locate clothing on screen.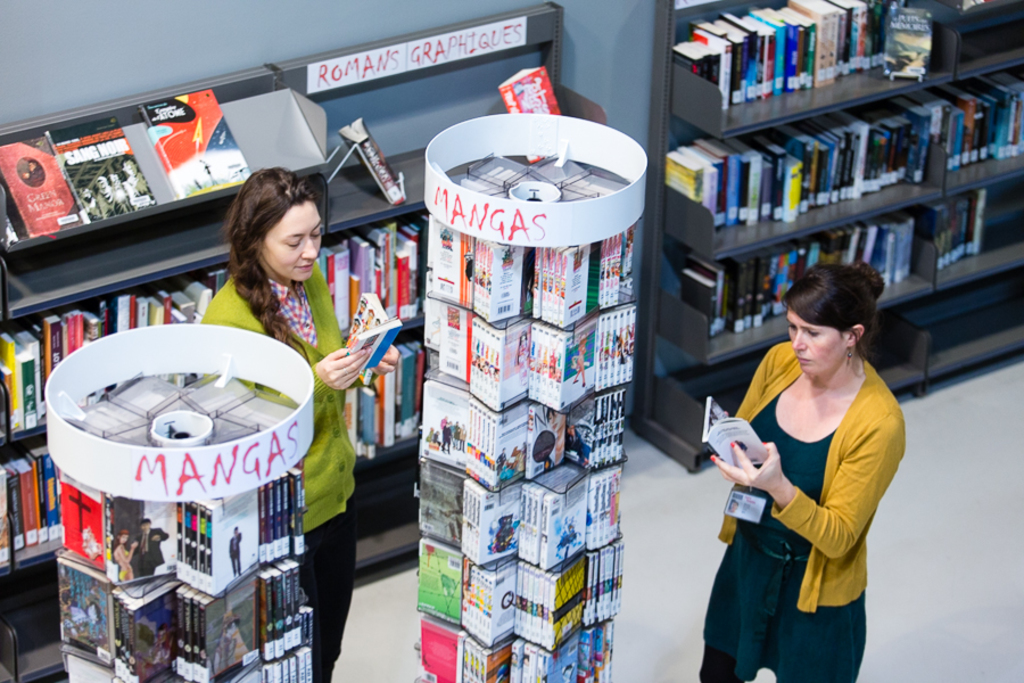
On screen at (left=192, top=260, right=347, bottom=682).
